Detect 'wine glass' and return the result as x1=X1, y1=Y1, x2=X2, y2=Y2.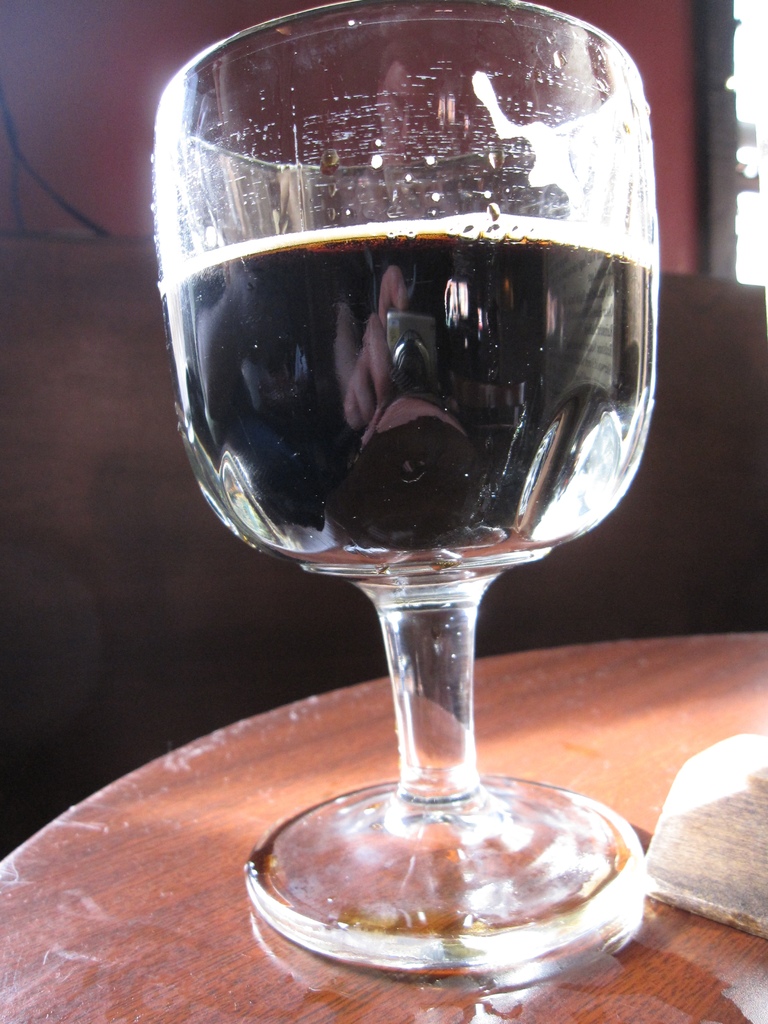
x1=150, y1=1, x2=660, y2=972.
